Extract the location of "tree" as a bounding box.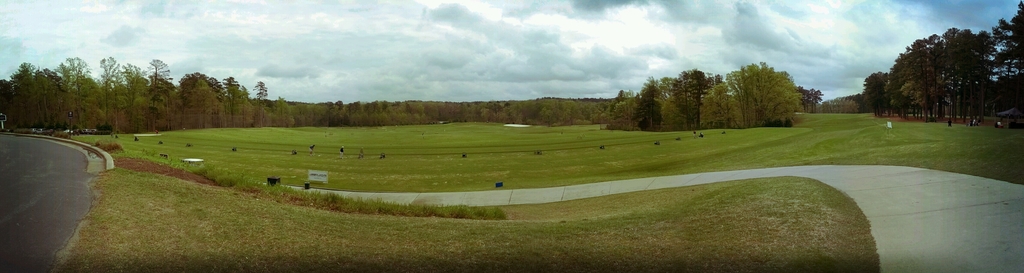
Rect(1, 79, 16, 137).
